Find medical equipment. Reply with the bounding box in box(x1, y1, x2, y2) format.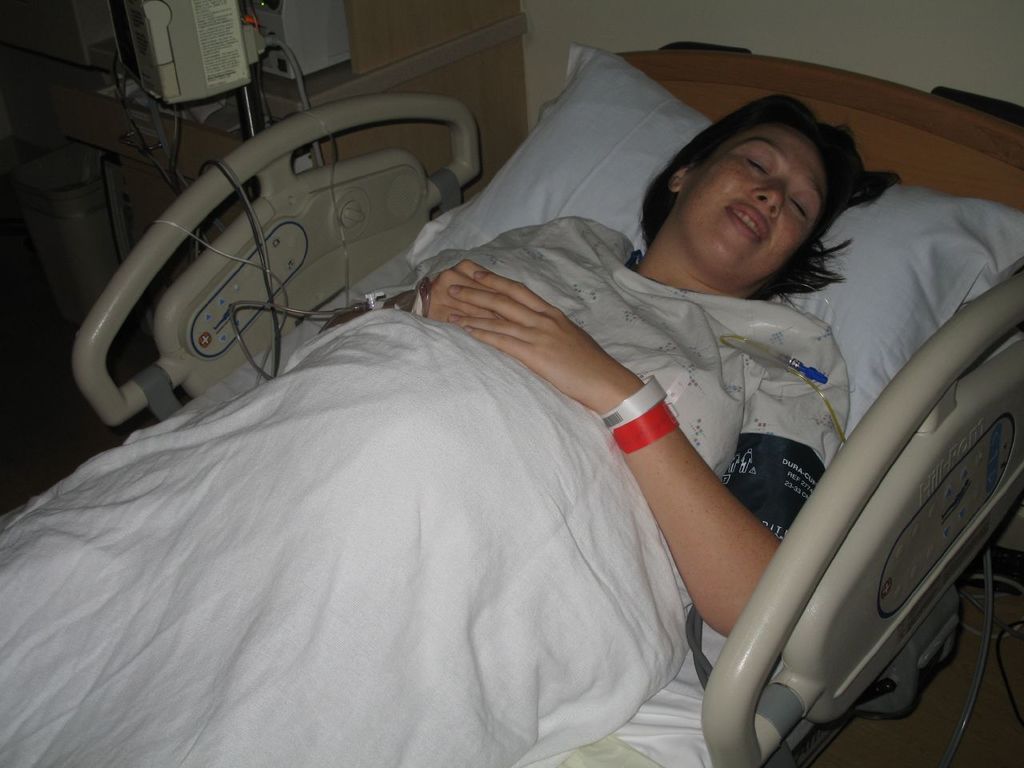
box(710, 328, 848, 444).
